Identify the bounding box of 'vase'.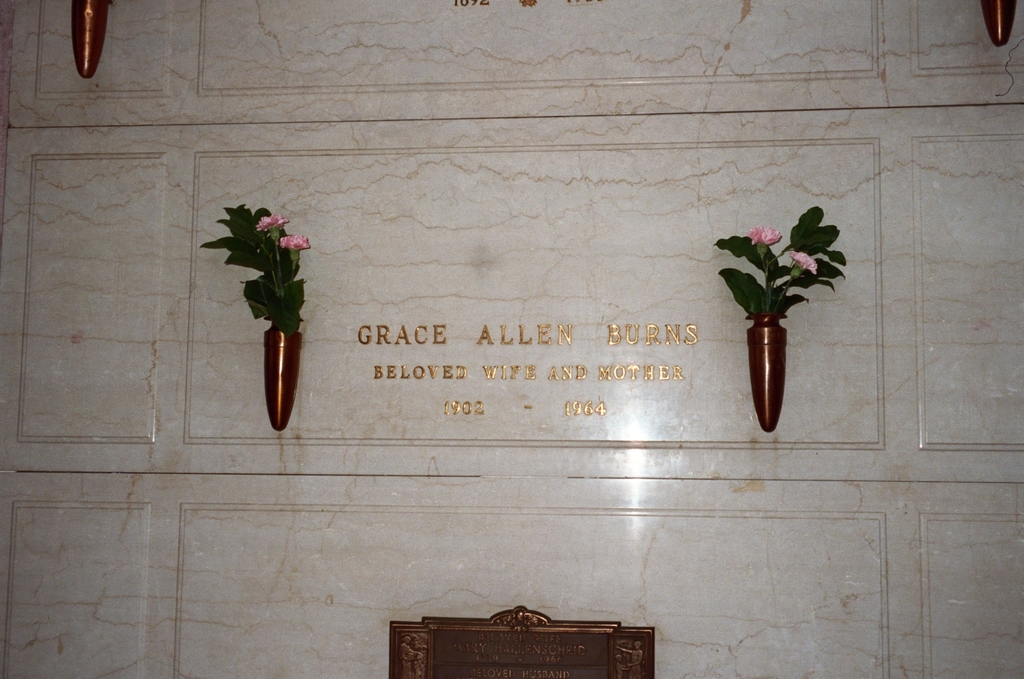
detection(65, 0, 112, 79).
